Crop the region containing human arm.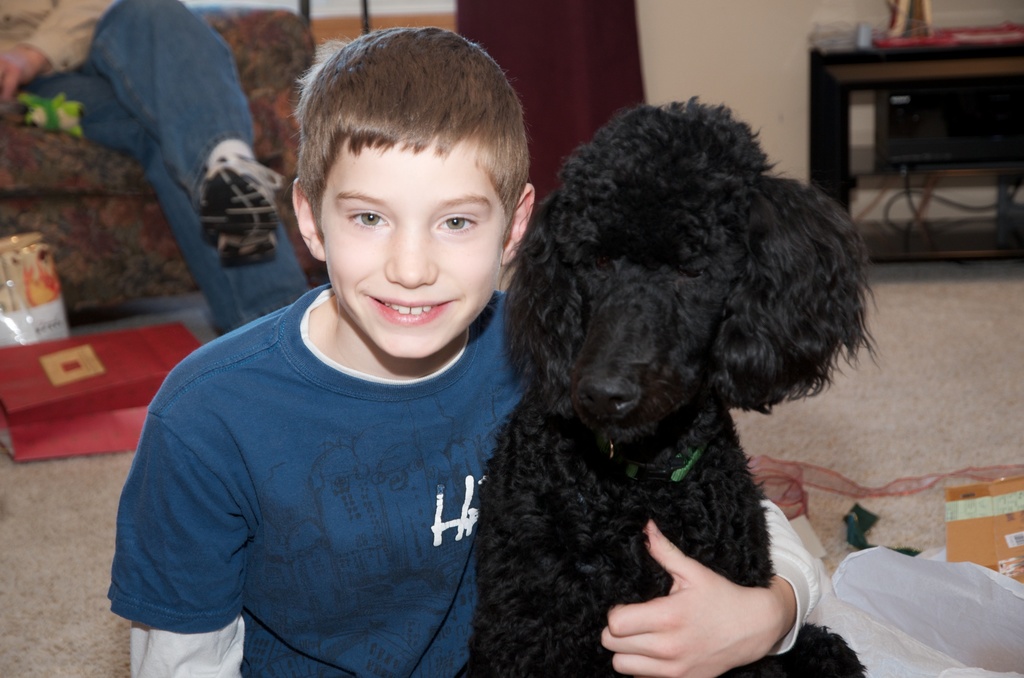
Crop region: bbox=(107, 412, 255, 677).
